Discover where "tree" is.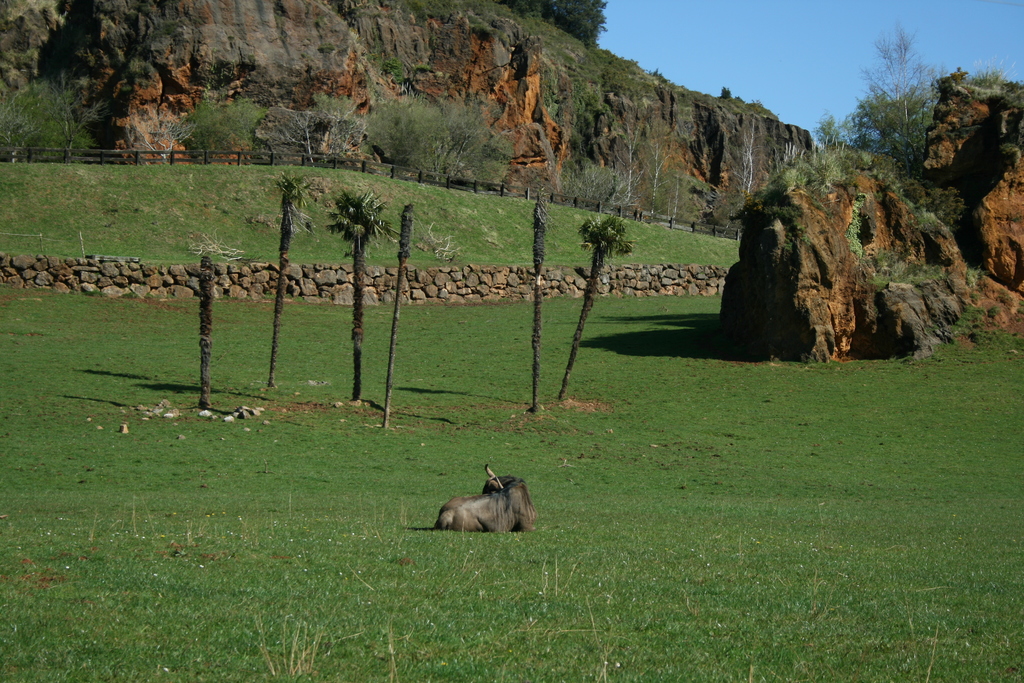
Discovered at {"x1": 182, "y1": 98, "x2": 209, "y2": 166}.
